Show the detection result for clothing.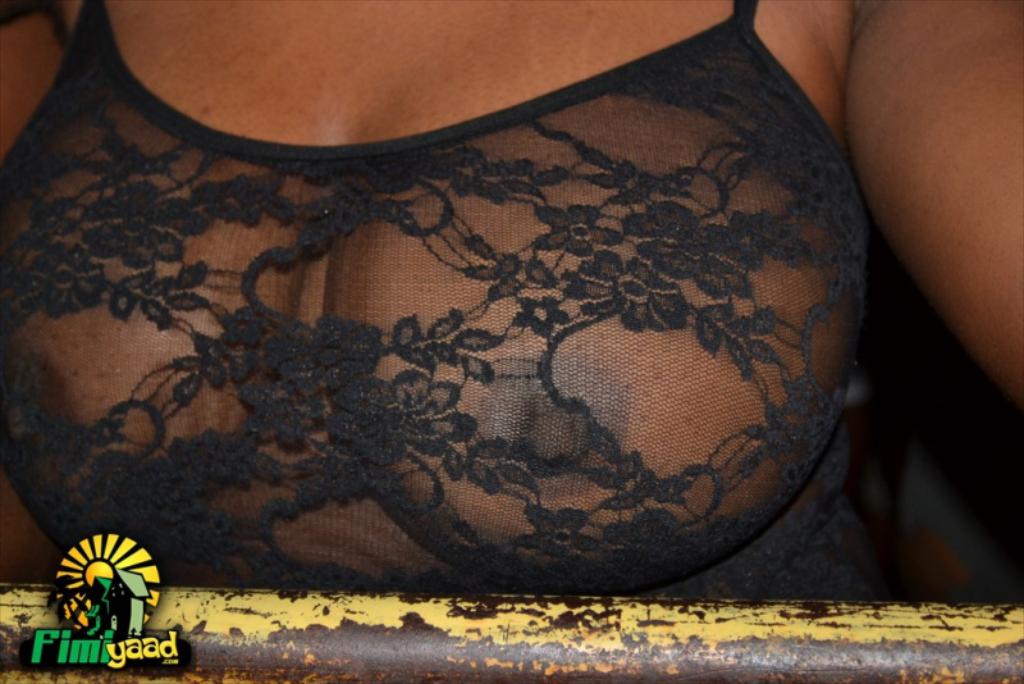
13,0,951,671.
